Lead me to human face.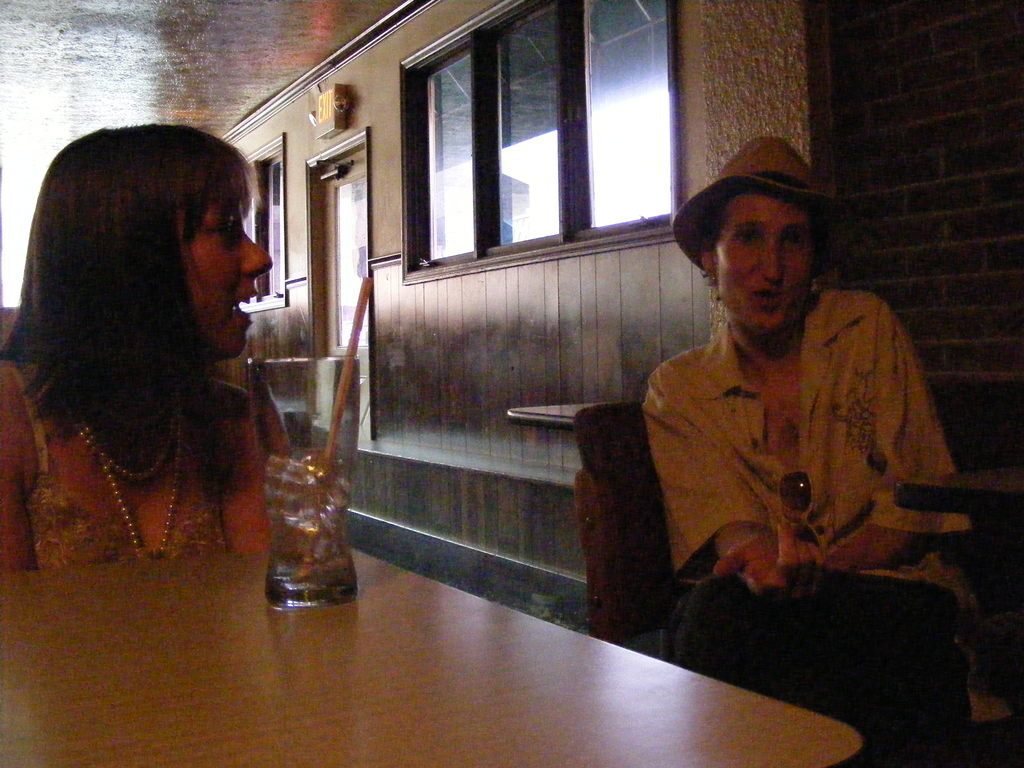
Lead to [719,184,812,324].
